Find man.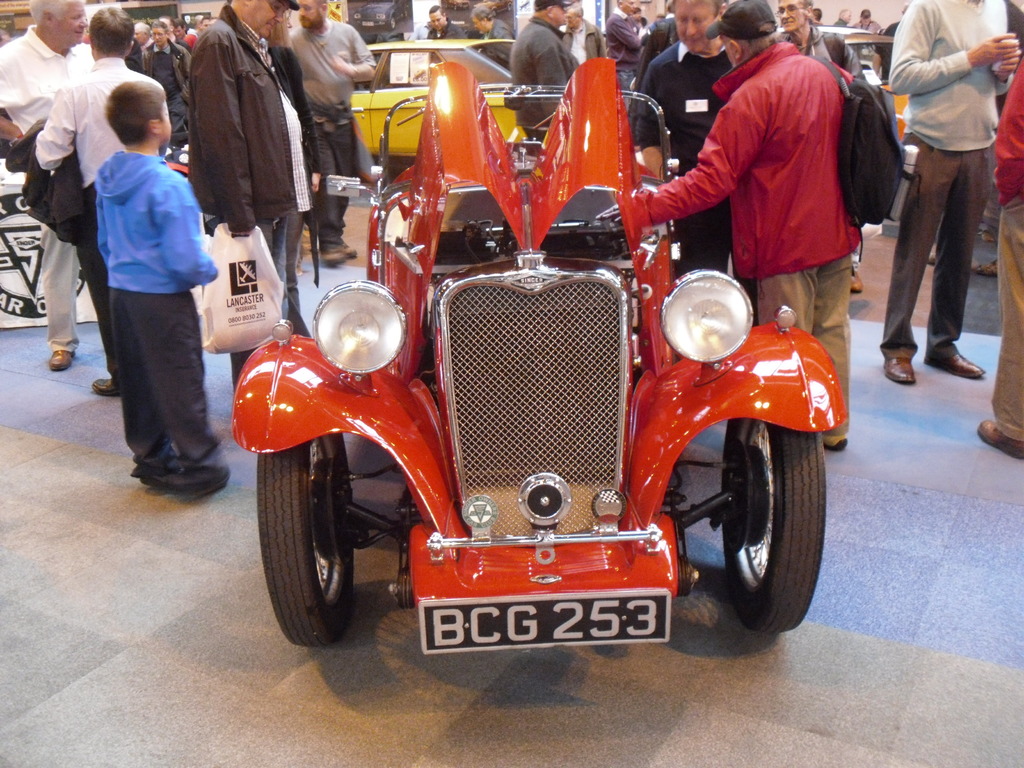
select_region(40, 19, 167, 378).
